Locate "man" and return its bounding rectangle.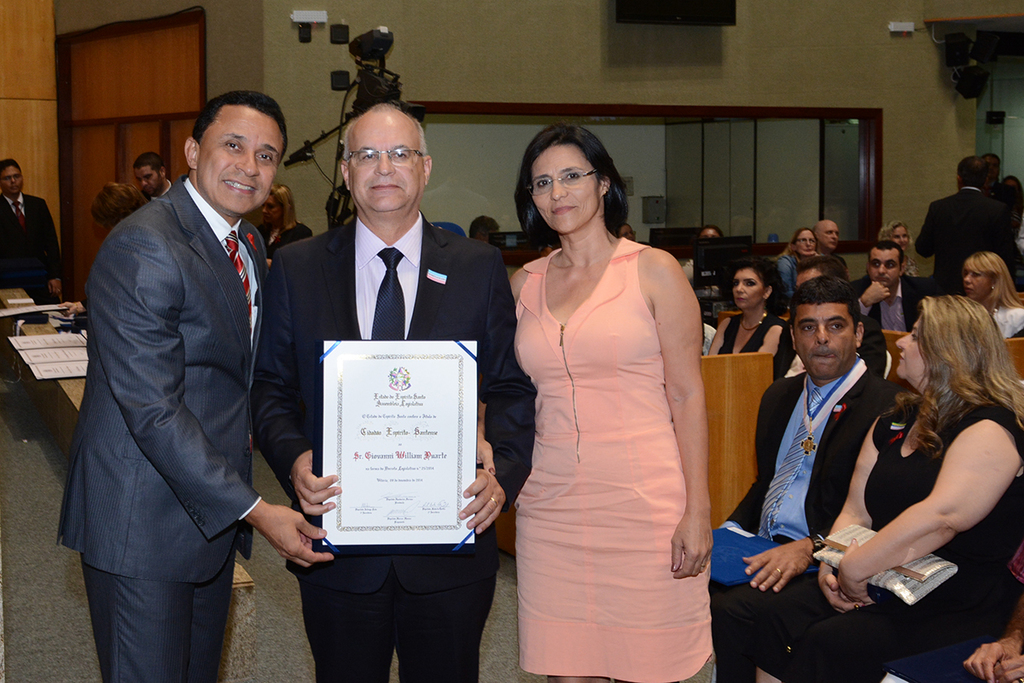
250 104 538 682.
